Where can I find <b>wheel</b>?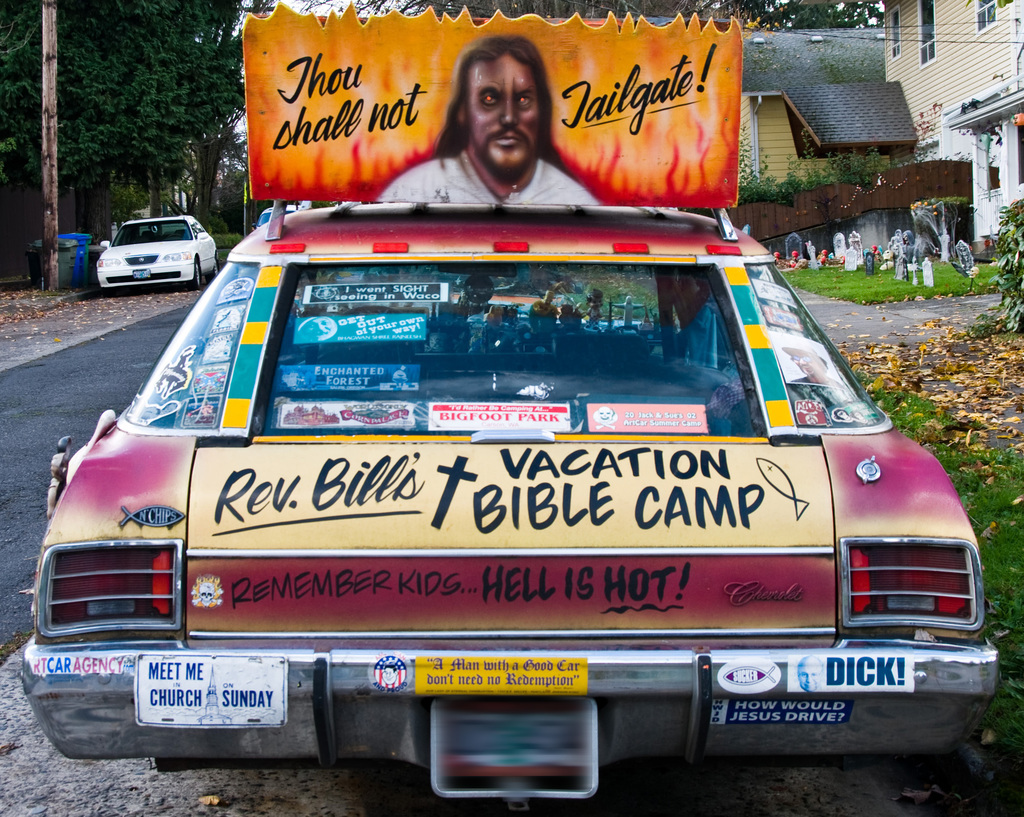
You can find it at 191, 257, 205, 291.
